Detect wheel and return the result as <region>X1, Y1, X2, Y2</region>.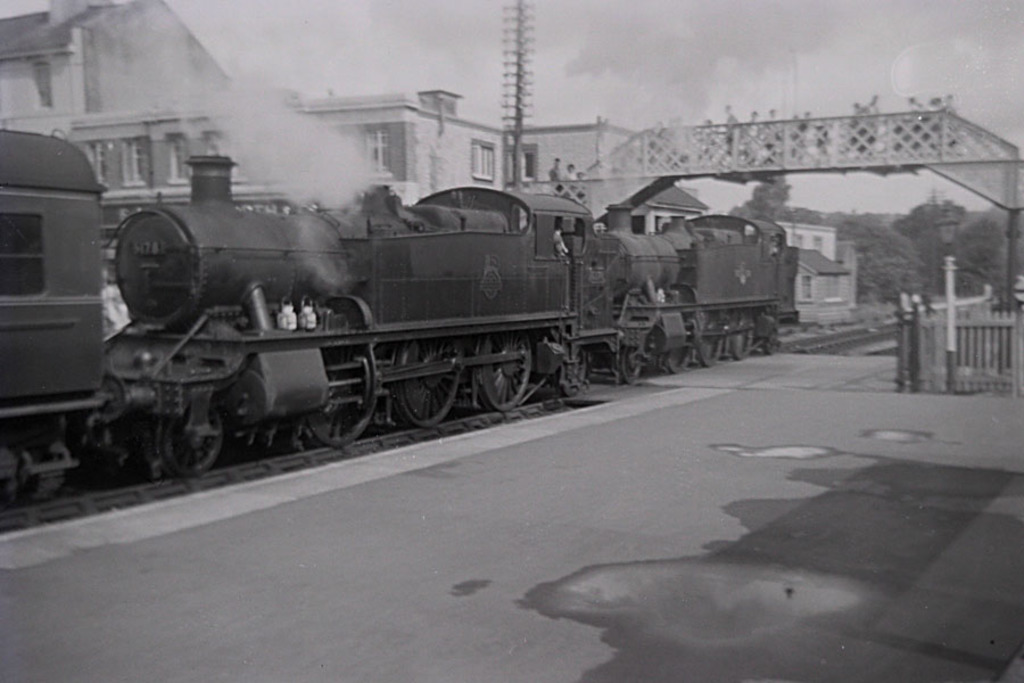
<region>658, 321, 696, 379</region>.
